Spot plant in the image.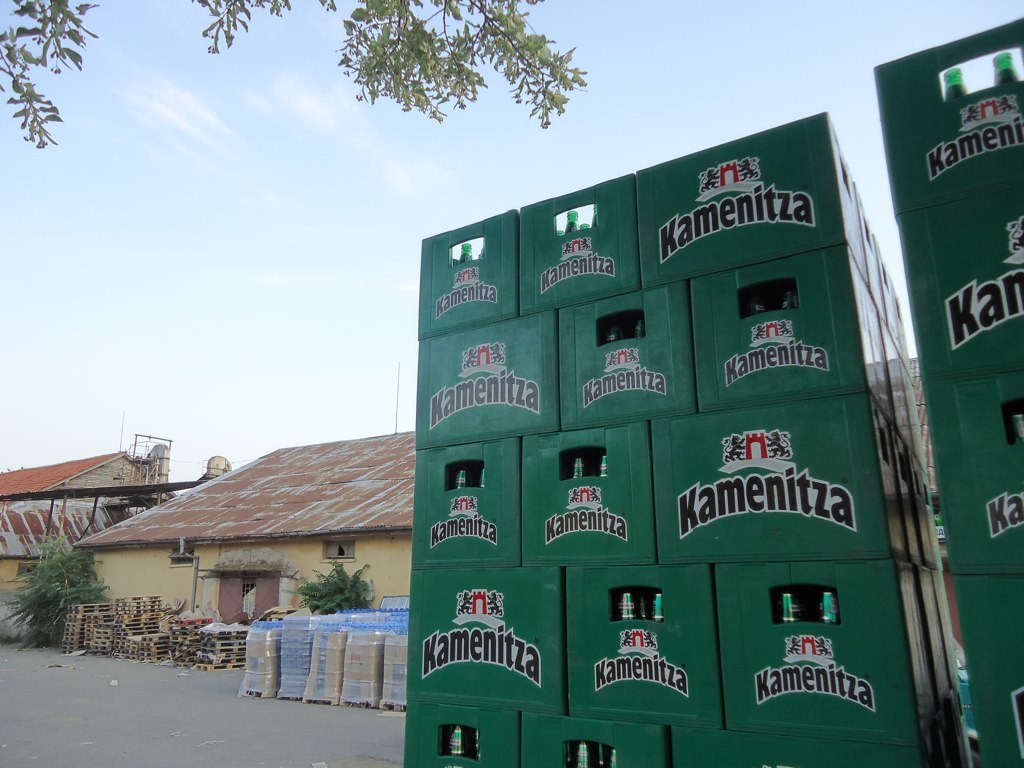
plant found at [x1=0, y1=524, x2=115, y2=656].
